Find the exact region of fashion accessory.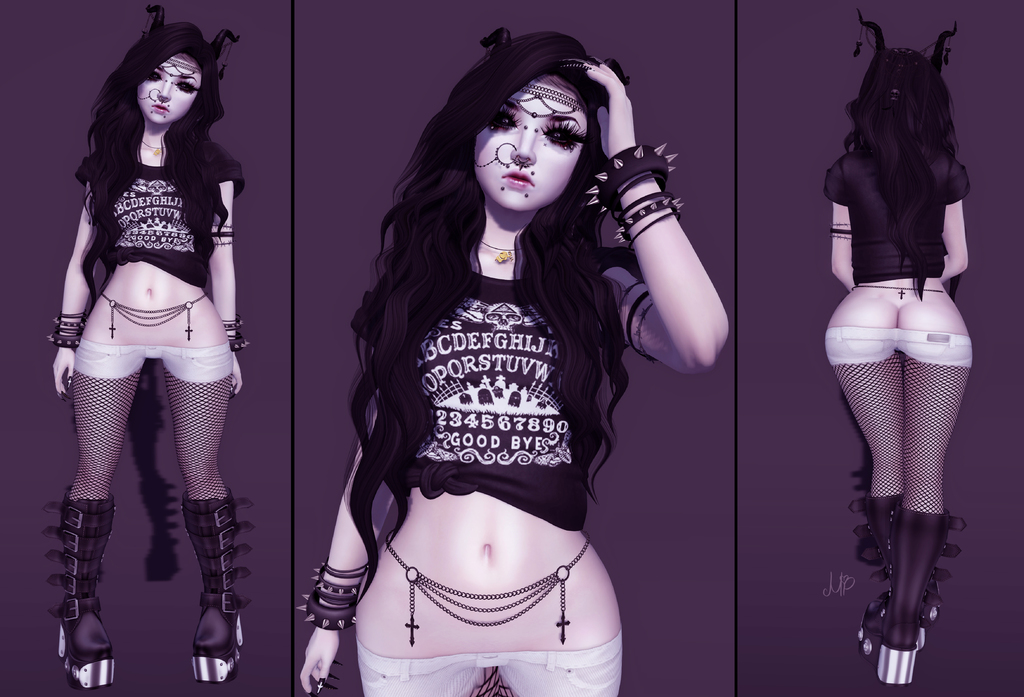
Exact region: 223, 318, 246, 332.
